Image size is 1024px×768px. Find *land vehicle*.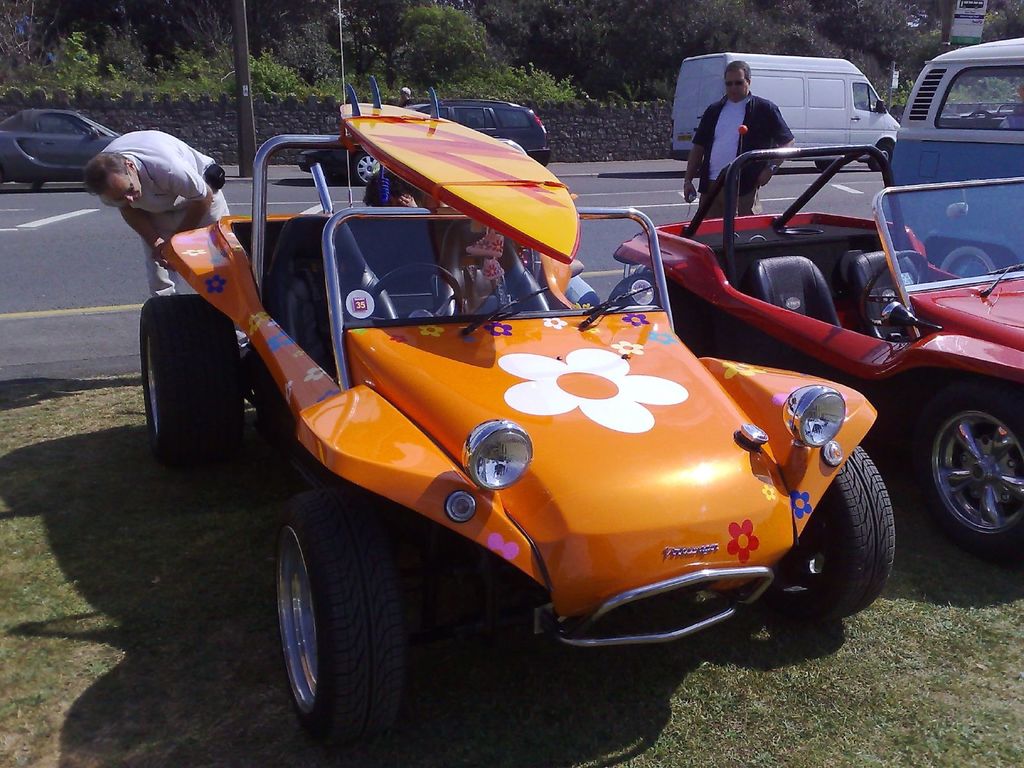
rect(0, 114, 115, 191).
